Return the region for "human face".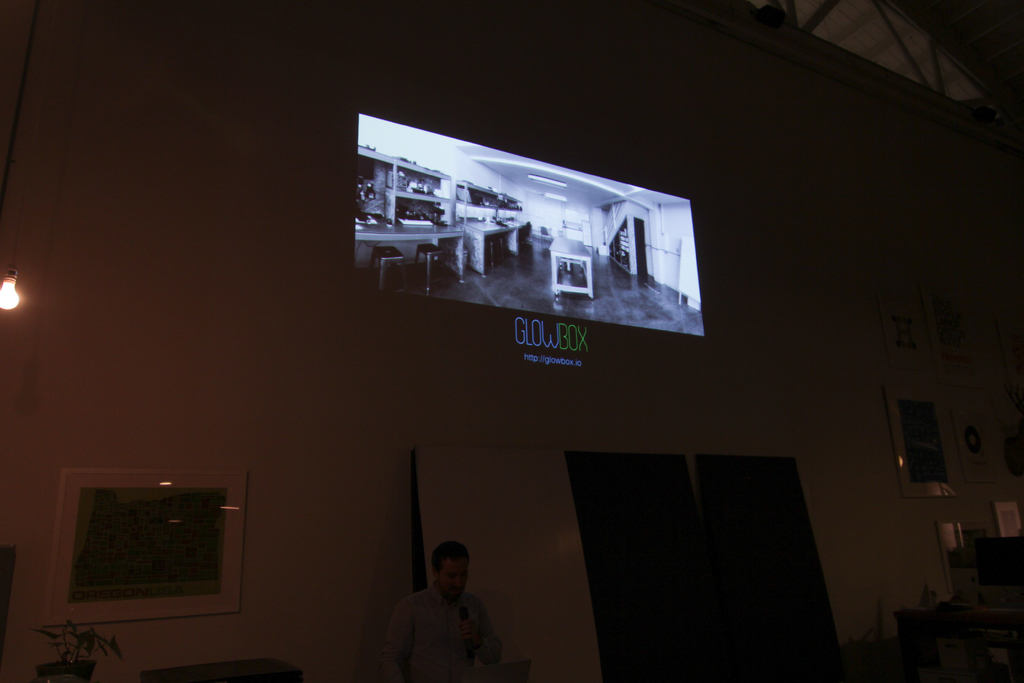
locate(437, 558, 474, 602).
